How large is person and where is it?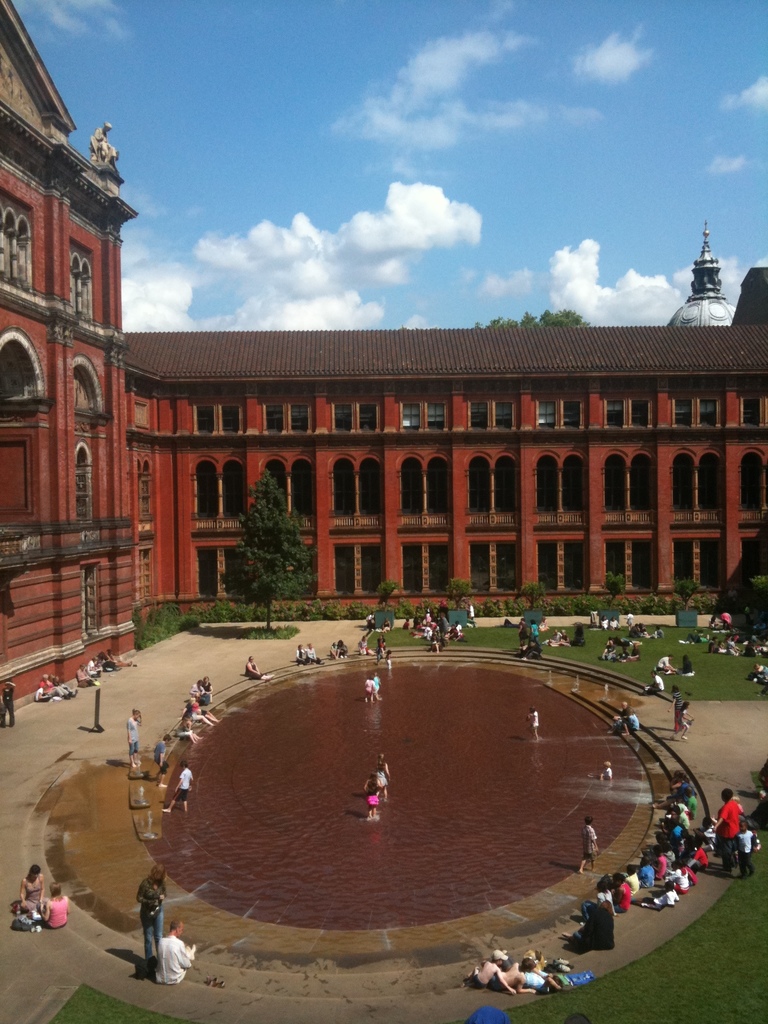
Bounding box: 596/634/639/665.
